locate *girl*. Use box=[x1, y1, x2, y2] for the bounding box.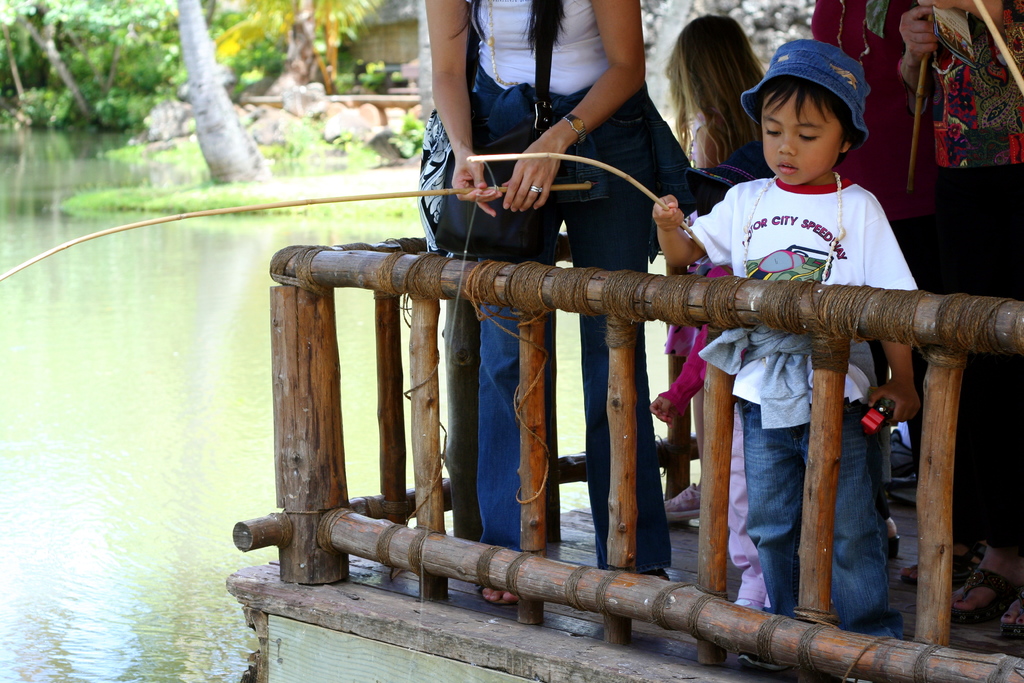
box=[668, 16, 763, 518].
